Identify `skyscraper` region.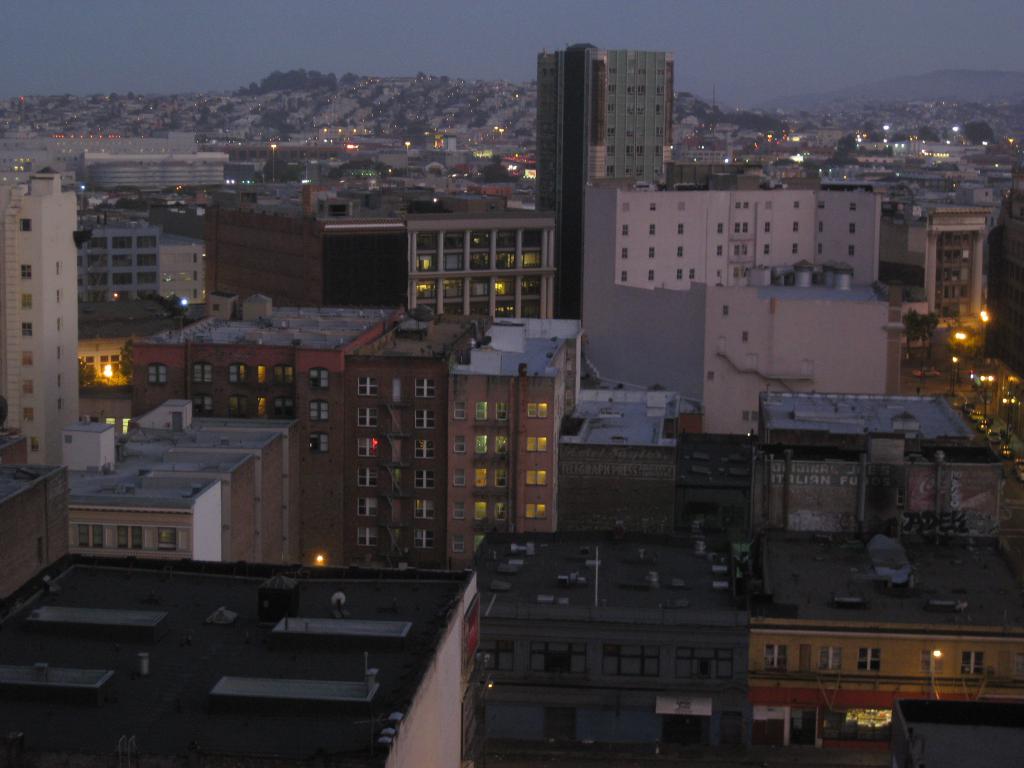
Region: 532:32:679:305.
